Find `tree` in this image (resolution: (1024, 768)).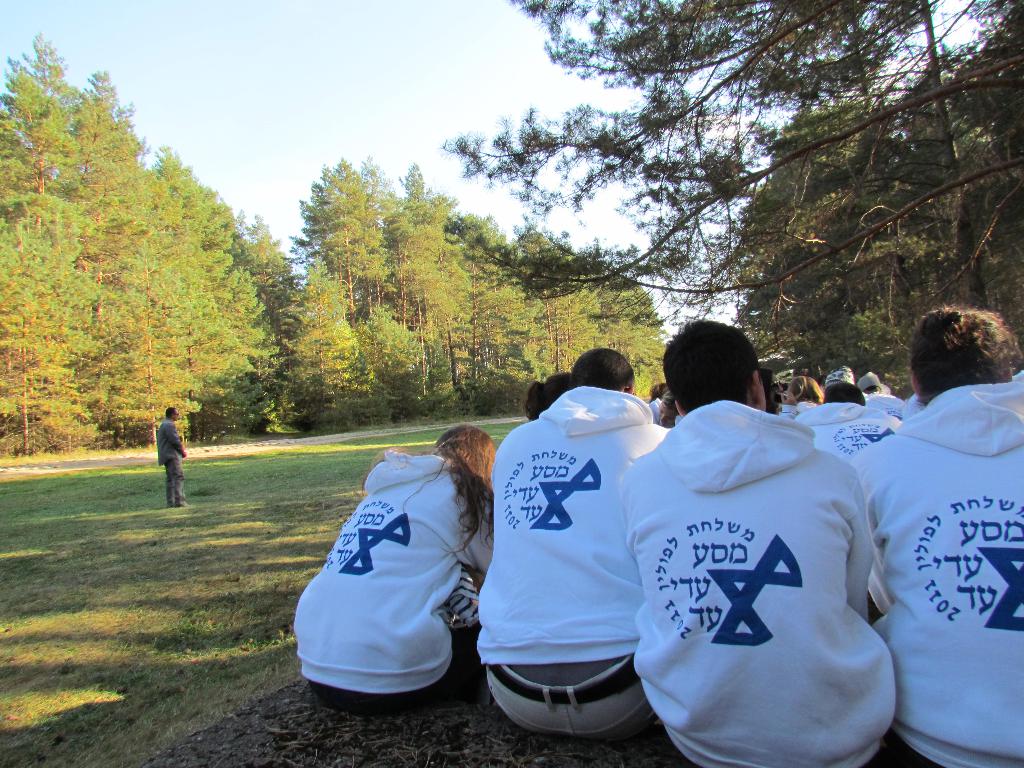
440/0/1023/307.
